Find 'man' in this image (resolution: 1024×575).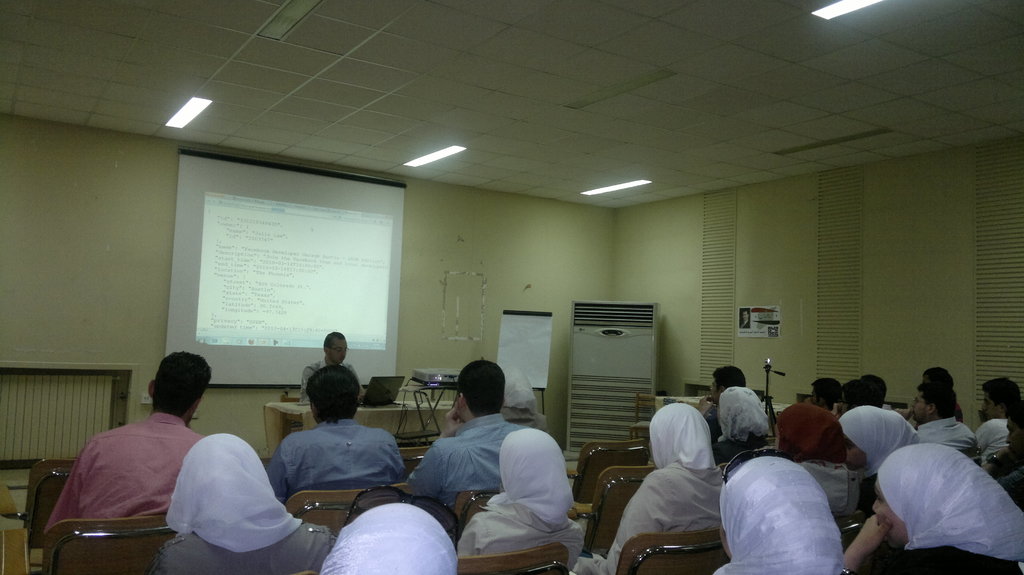
rect(405, 360, 524, 505).
